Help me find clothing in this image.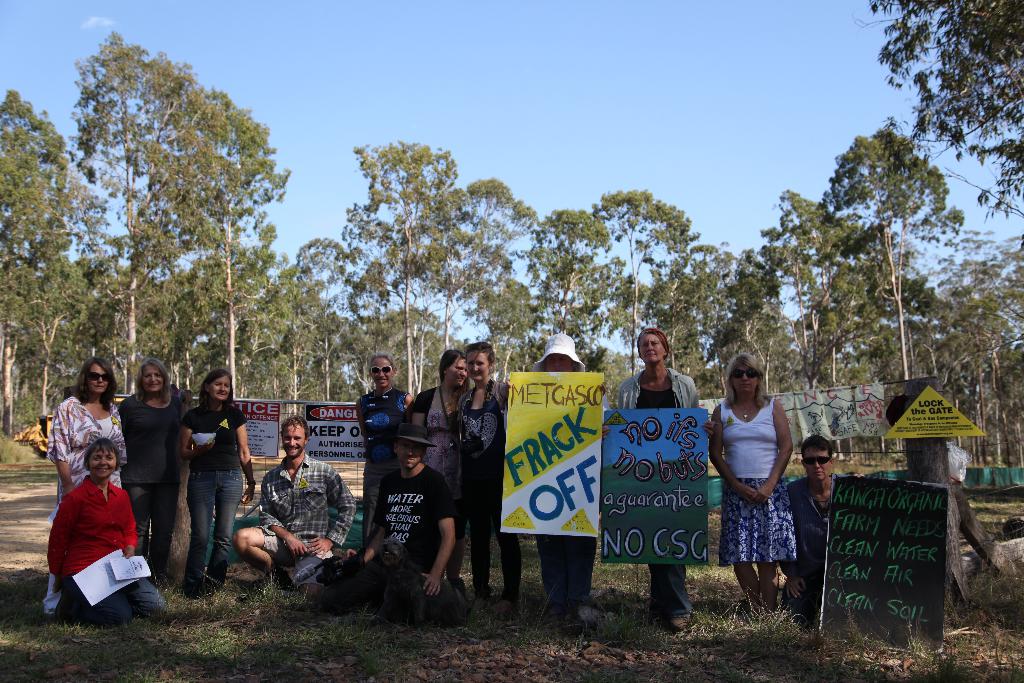
Found it: {"left": 411, "top": 381, "right": 462, "bottom": 498}.
